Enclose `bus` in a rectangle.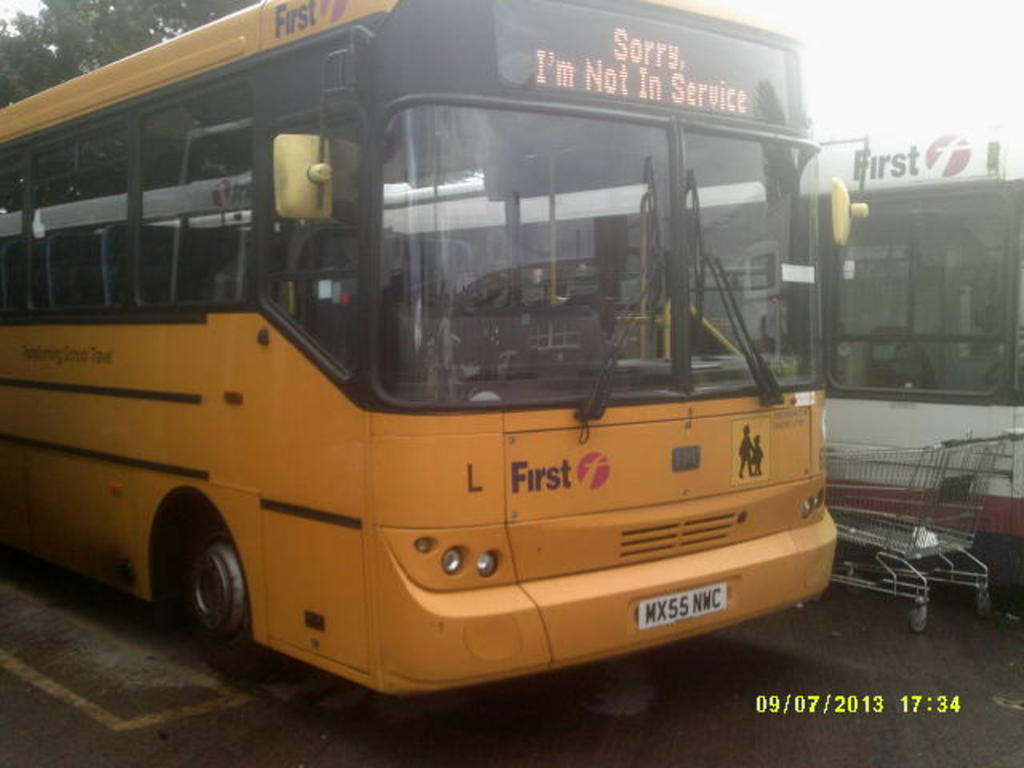
bbox=[146, 118, 1022, 539].
